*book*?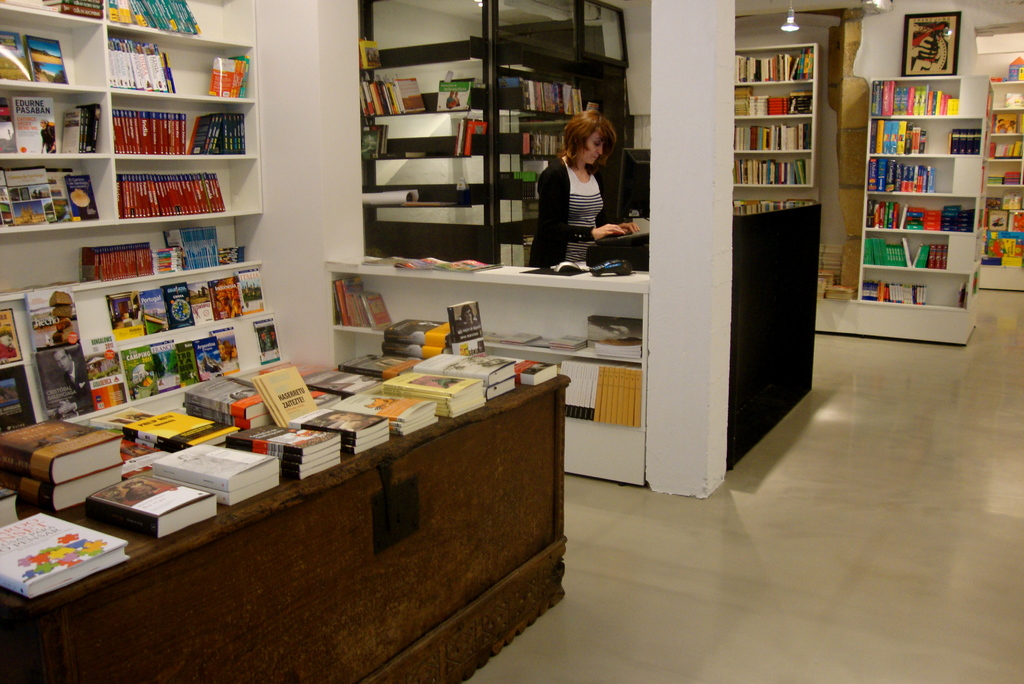
pyautogui.locateOnScreen(365, 120, 388, 165)
